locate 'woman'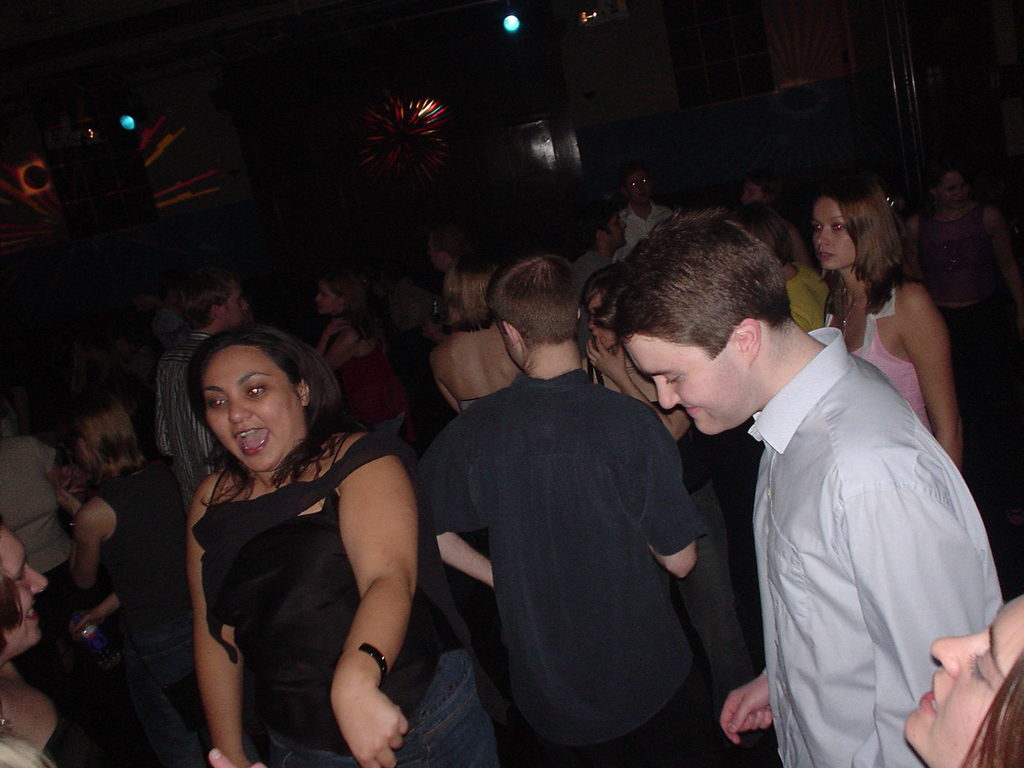
bbox=[46, 410, 188, 672]
